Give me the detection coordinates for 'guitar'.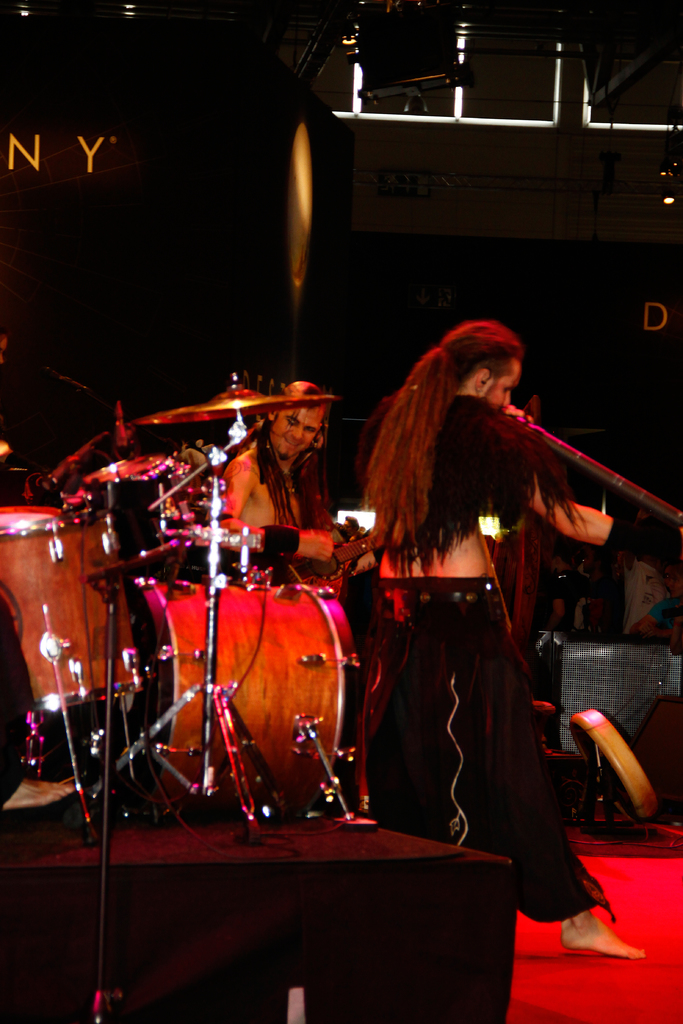
rect(270, 520, 375, 586).
